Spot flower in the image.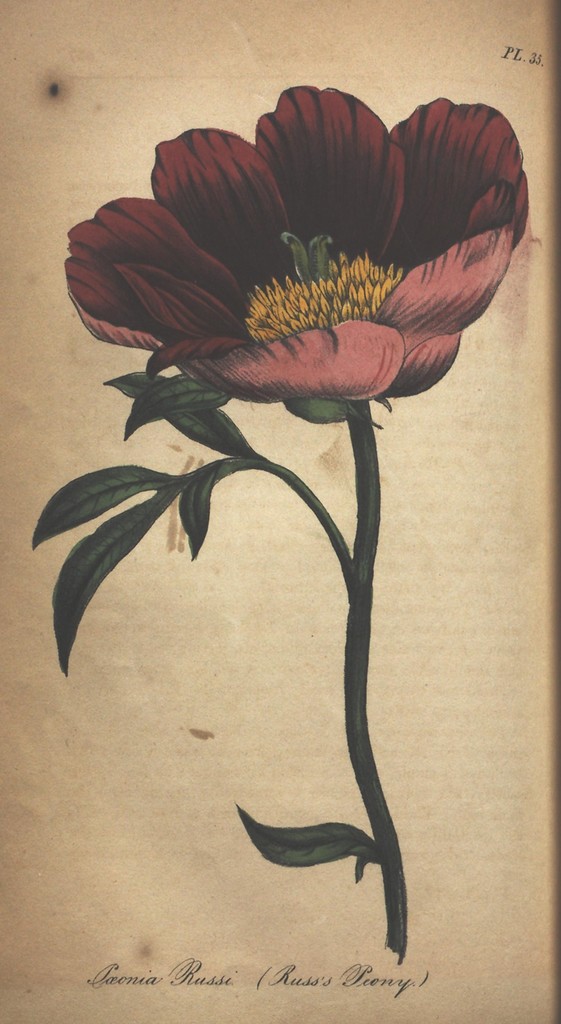
flower found at bbox(70, 73, 548, 441).
